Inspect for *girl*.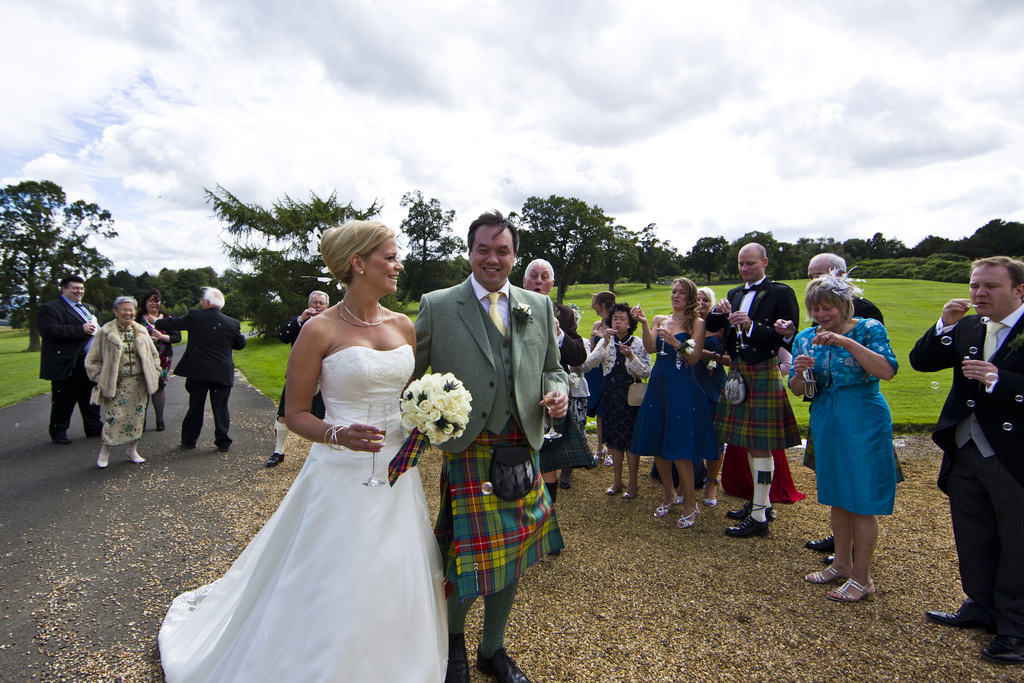
Inspection: (649,286,732,489).
